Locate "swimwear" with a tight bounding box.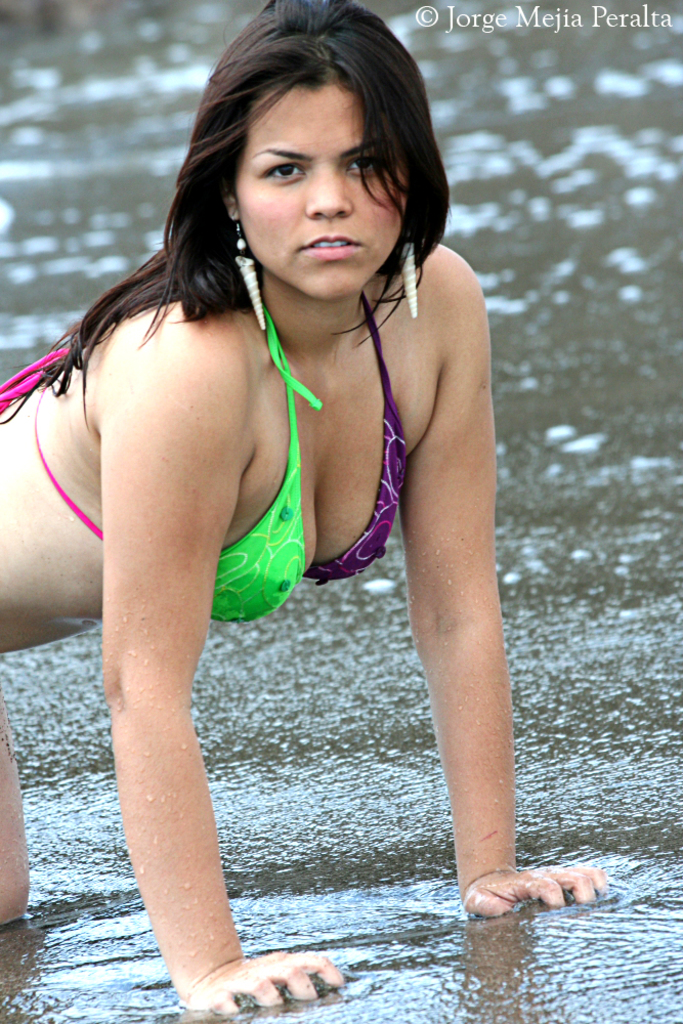
(left=0, top=285, right=423, bottom=624).
